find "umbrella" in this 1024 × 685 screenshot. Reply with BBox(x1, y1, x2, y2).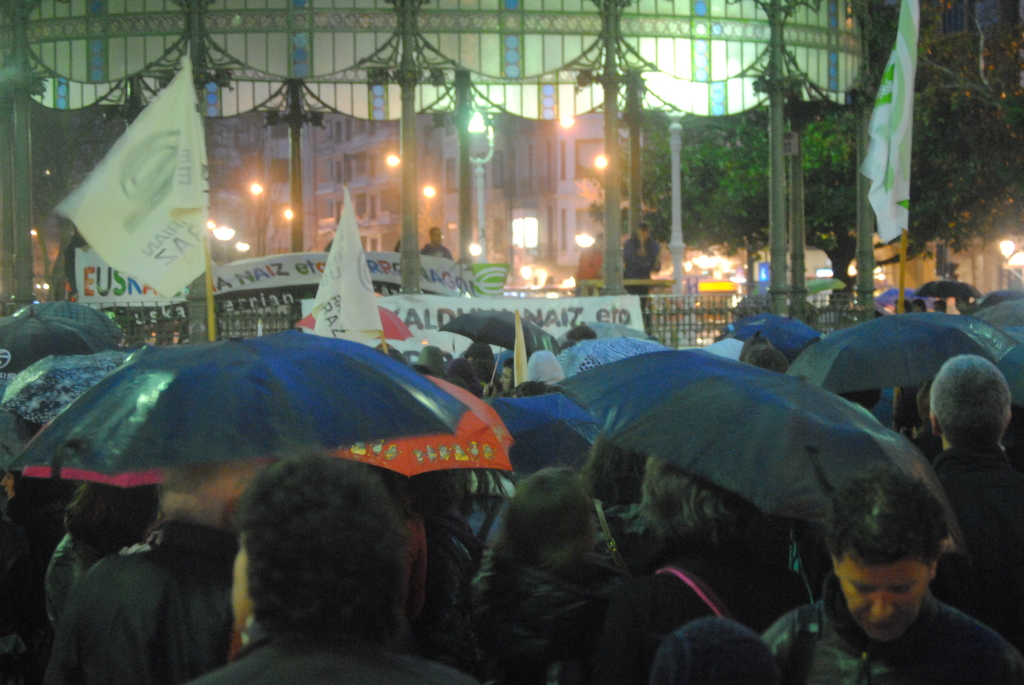
BBox(0, 311, 109, 374).
